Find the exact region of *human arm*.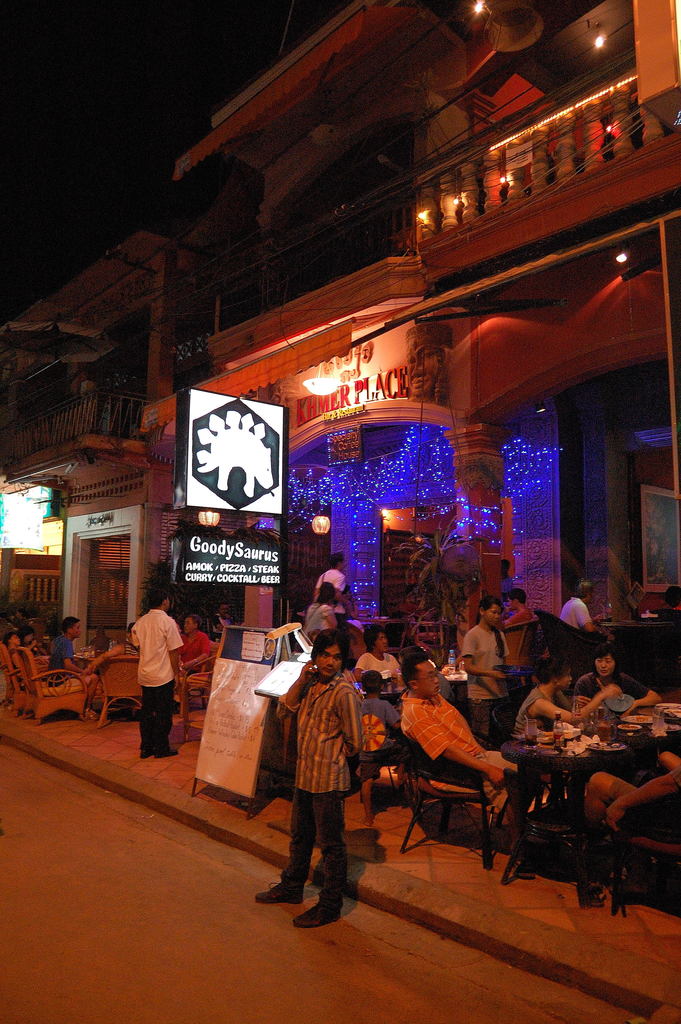
Exact region: <bbox>464, 632, 510, 683</bbox>.
